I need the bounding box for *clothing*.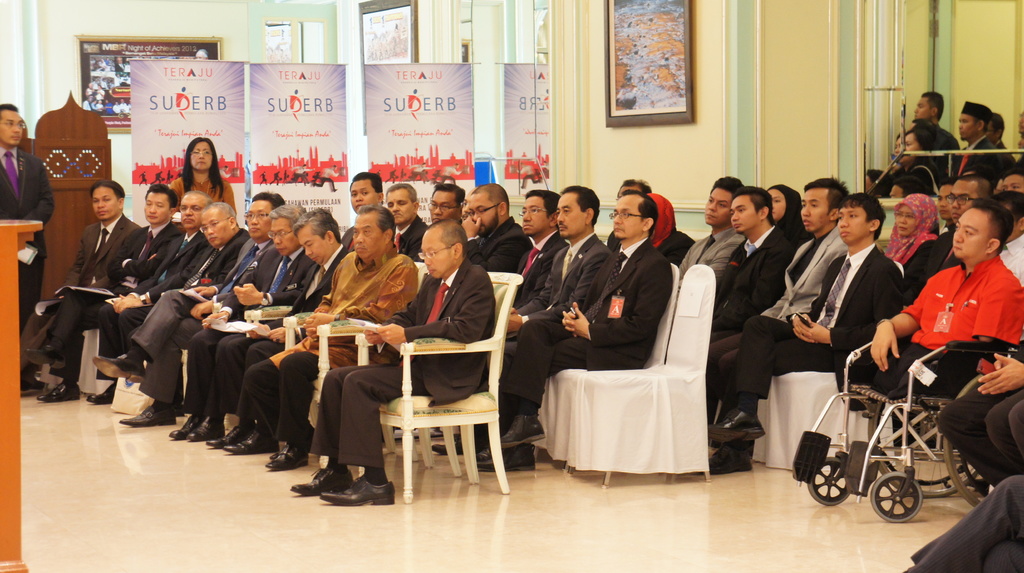
Here it is: [left=308, top=257, right=495, bottom=471].
